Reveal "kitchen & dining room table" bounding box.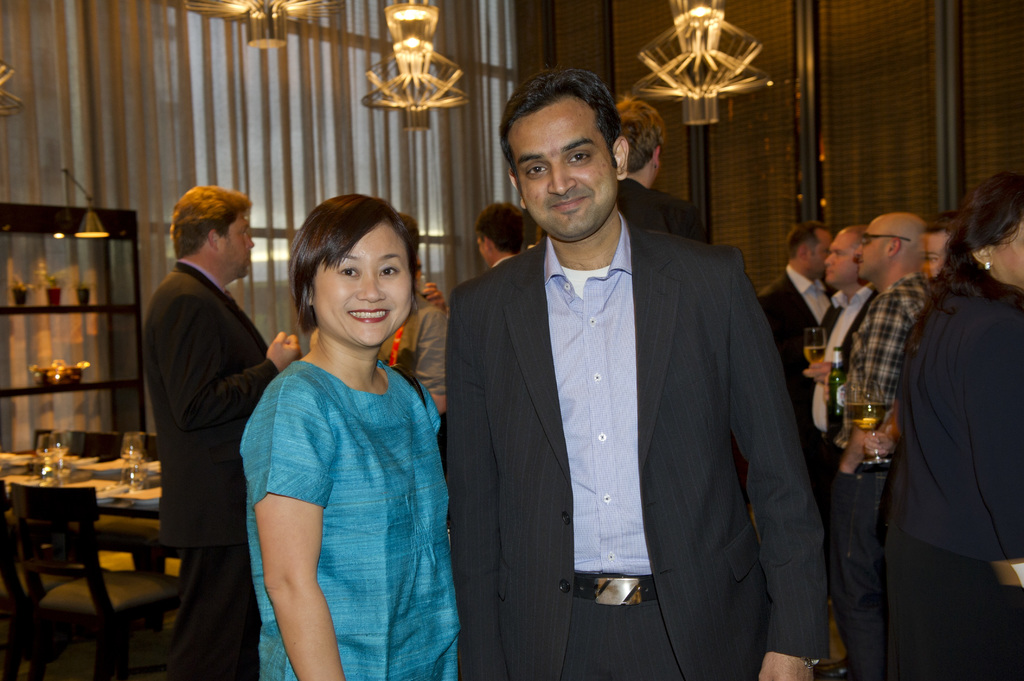
Revealed: (0, 423, 181, 680).
